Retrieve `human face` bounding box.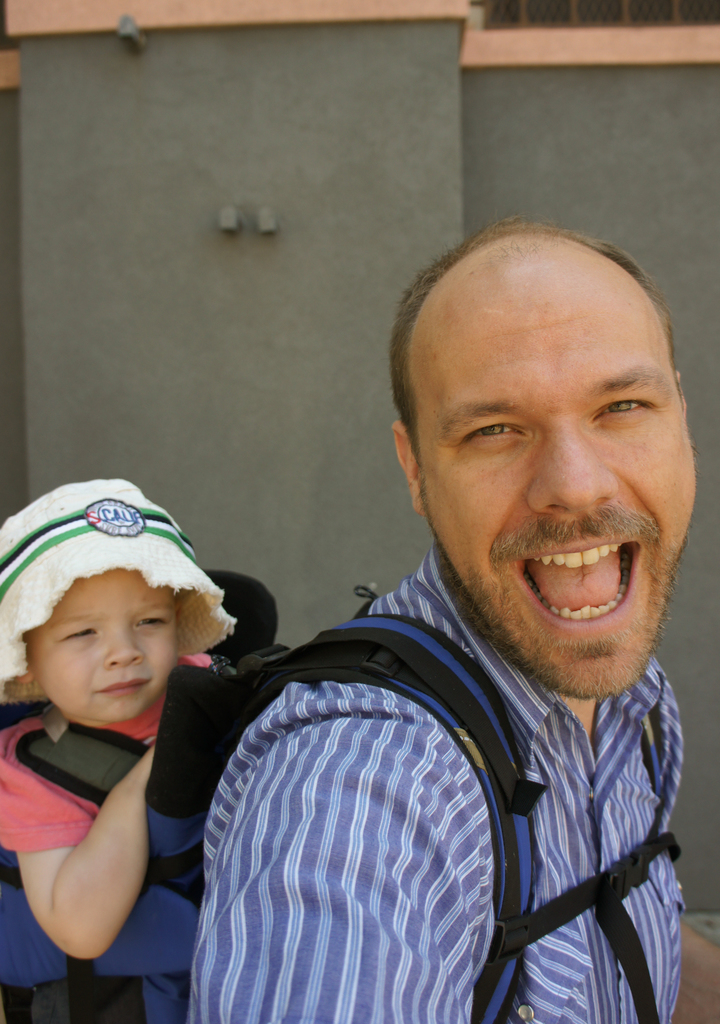
Bounding box: left=18, top=557, right=177, bottom=720.
